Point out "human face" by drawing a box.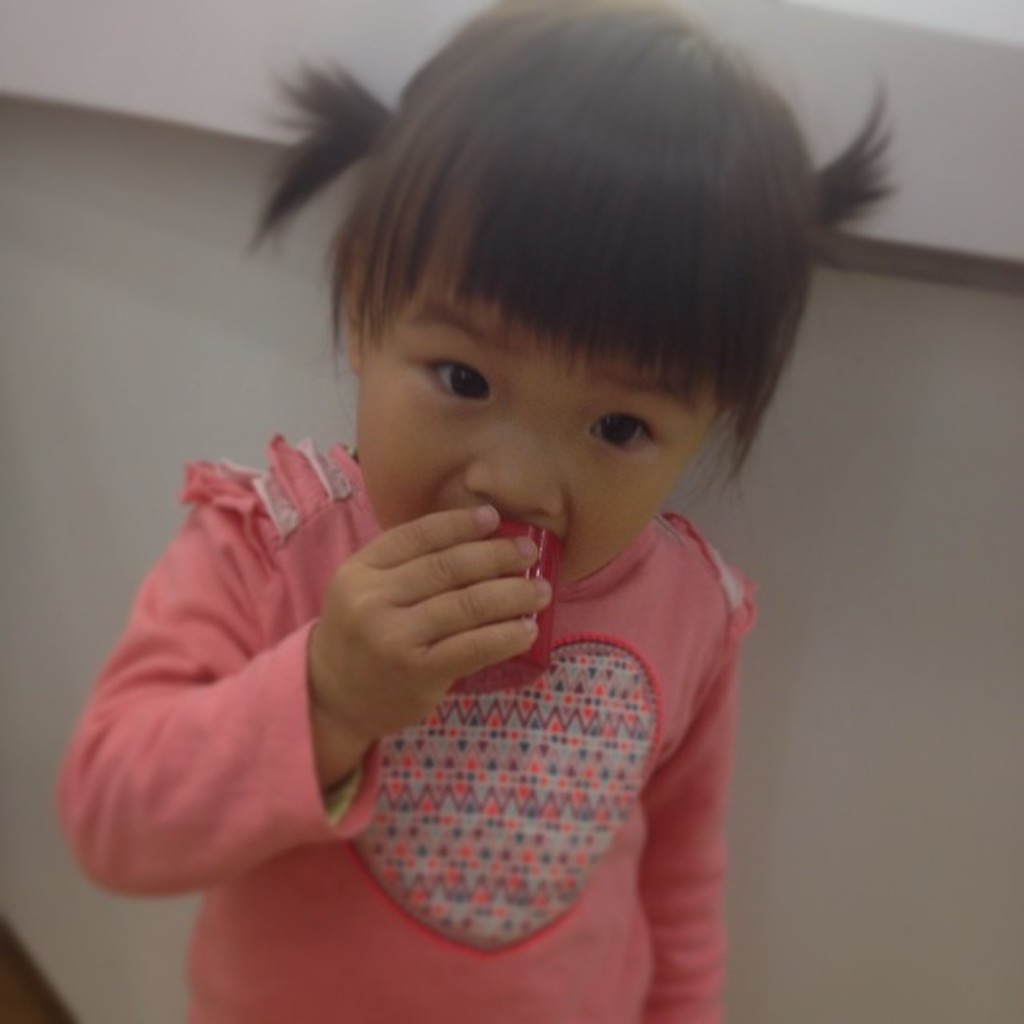
detection(339, 235, 766, 587).
